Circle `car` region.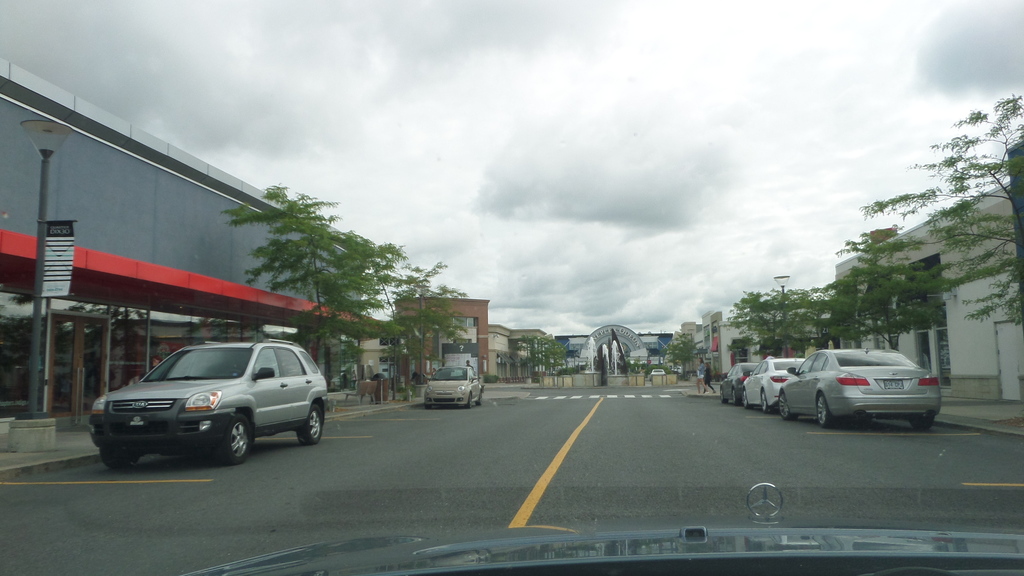
Region: crop(424, 366, 483, 410).
